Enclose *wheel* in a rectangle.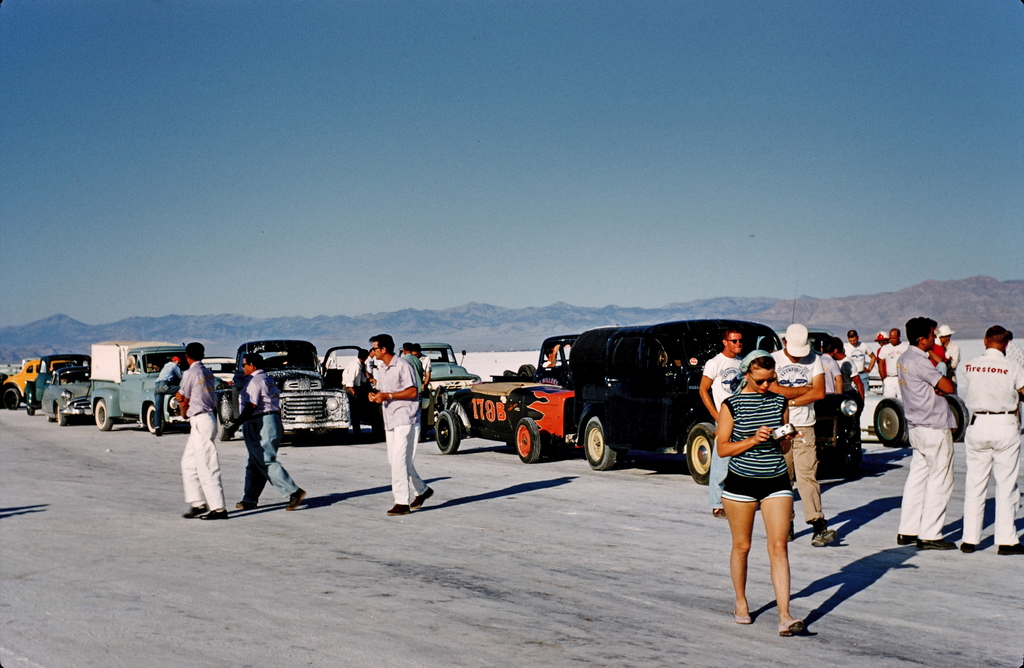
bbox(219, 426, 232, 442).
